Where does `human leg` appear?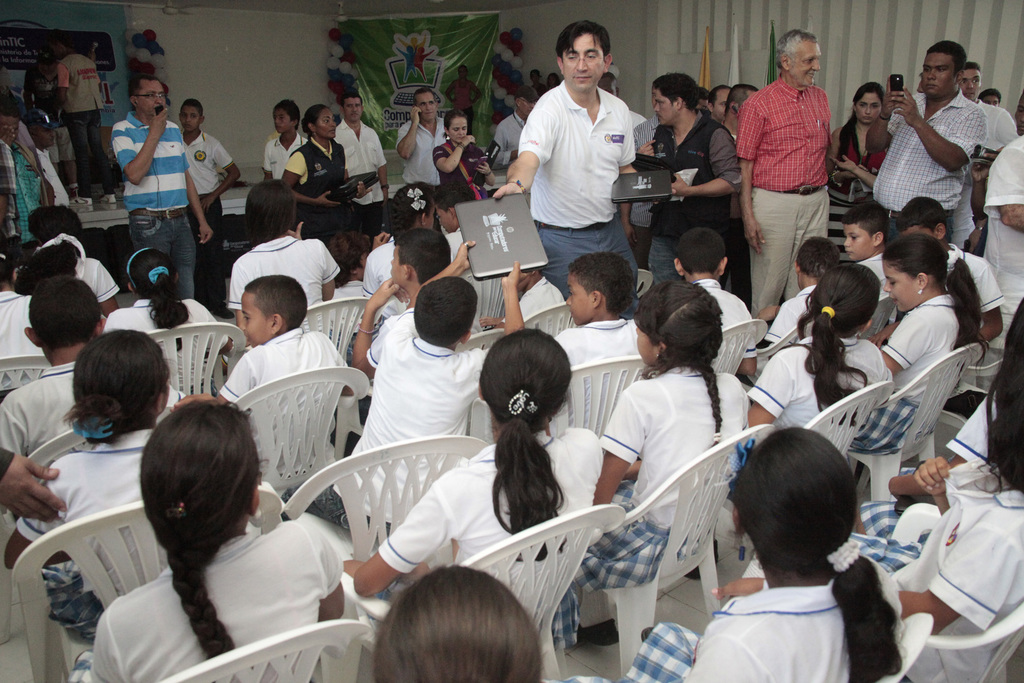
Appears at box(595, 208, 635, 318).
